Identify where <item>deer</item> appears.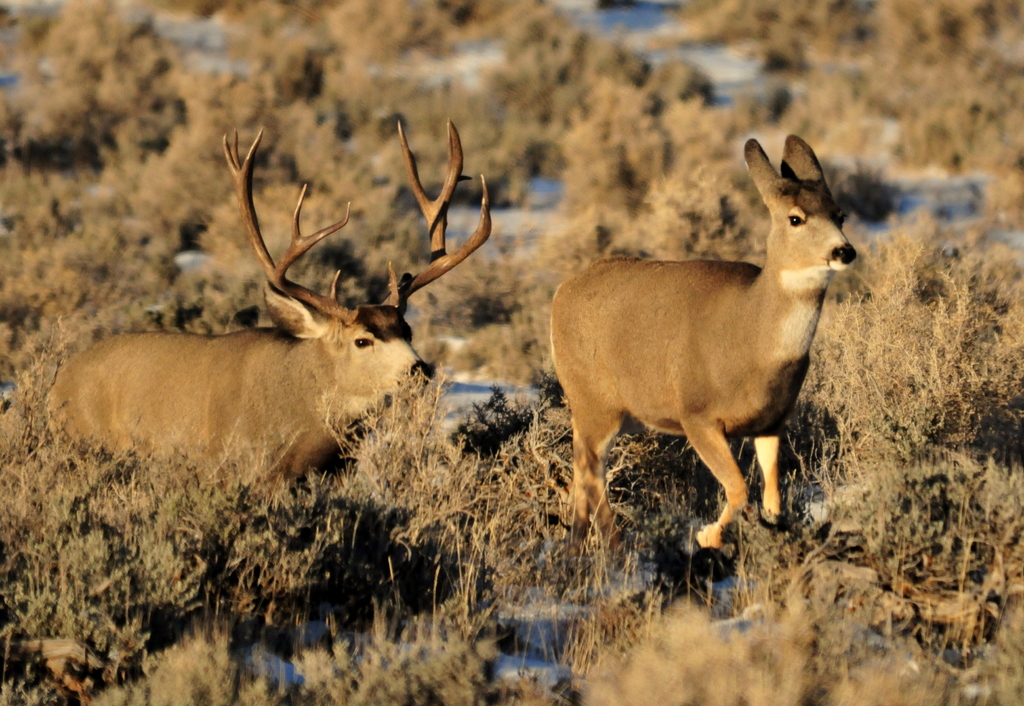
Appears at l=38, t=111, r=494, b=495.
